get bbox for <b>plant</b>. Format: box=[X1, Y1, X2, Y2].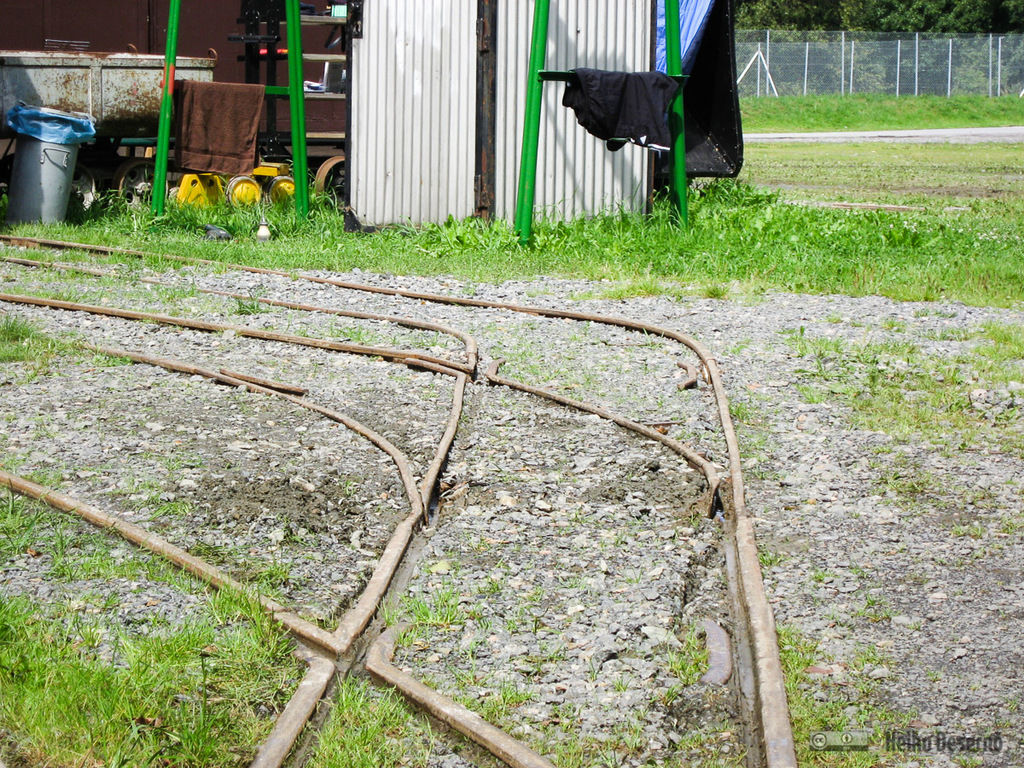
box=[456, 529, 470, 544].
